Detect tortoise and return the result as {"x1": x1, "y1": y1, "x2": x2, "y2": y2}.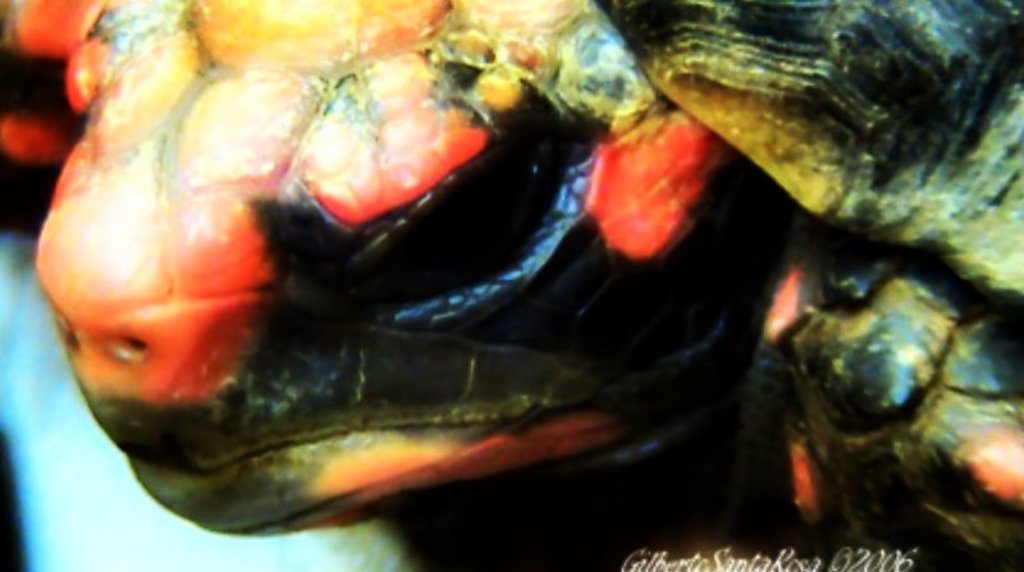
{"x1": 0, "y1": 0, "x2": 1023, "y2": 560}.
